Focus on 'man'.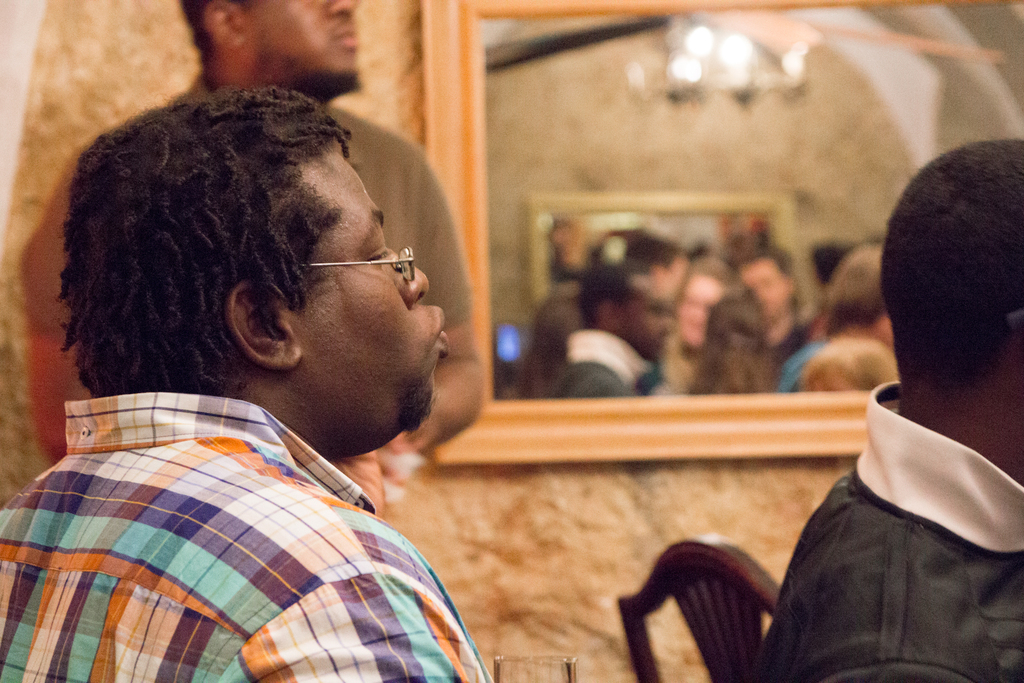
Focused at [762, 128, 1023, 682].
